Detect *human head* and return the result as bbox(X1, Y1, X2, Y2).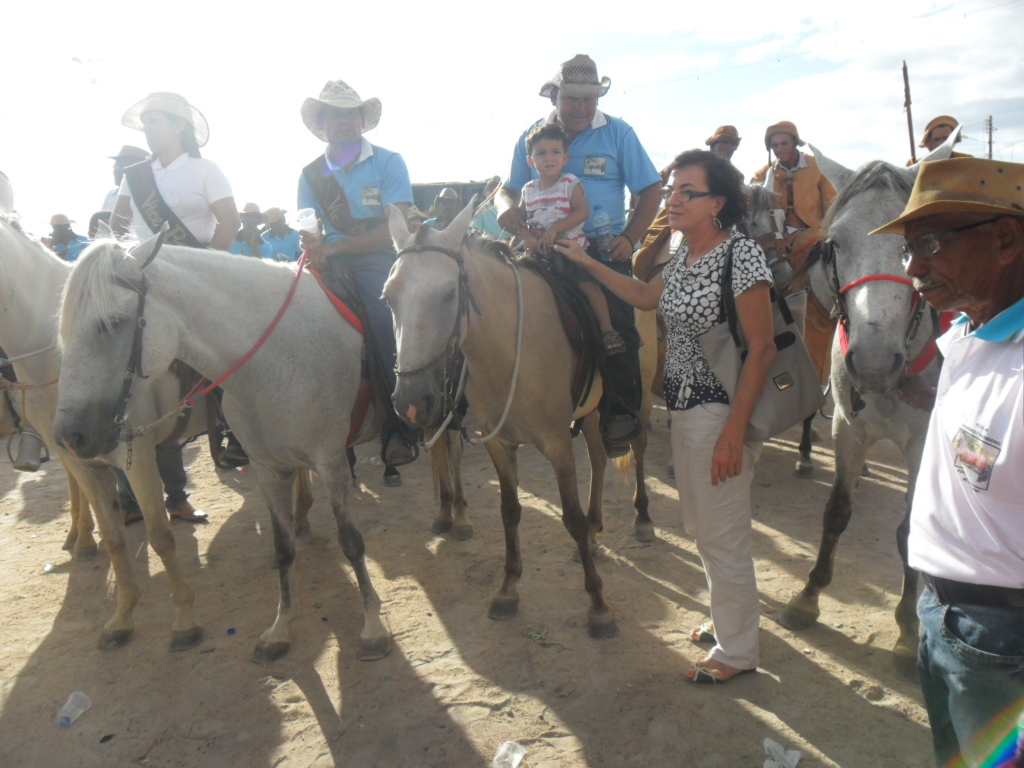
bbox(542, 56, 610, 126).
